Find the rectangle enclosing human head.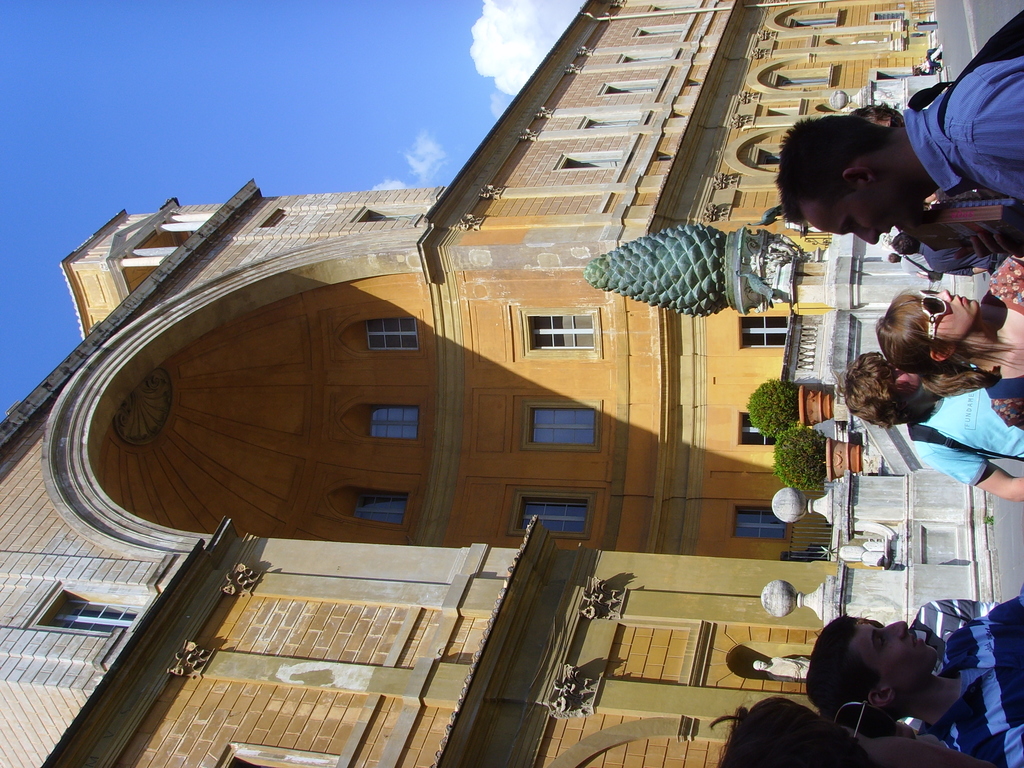
crop(844, 352, 925, 420).
